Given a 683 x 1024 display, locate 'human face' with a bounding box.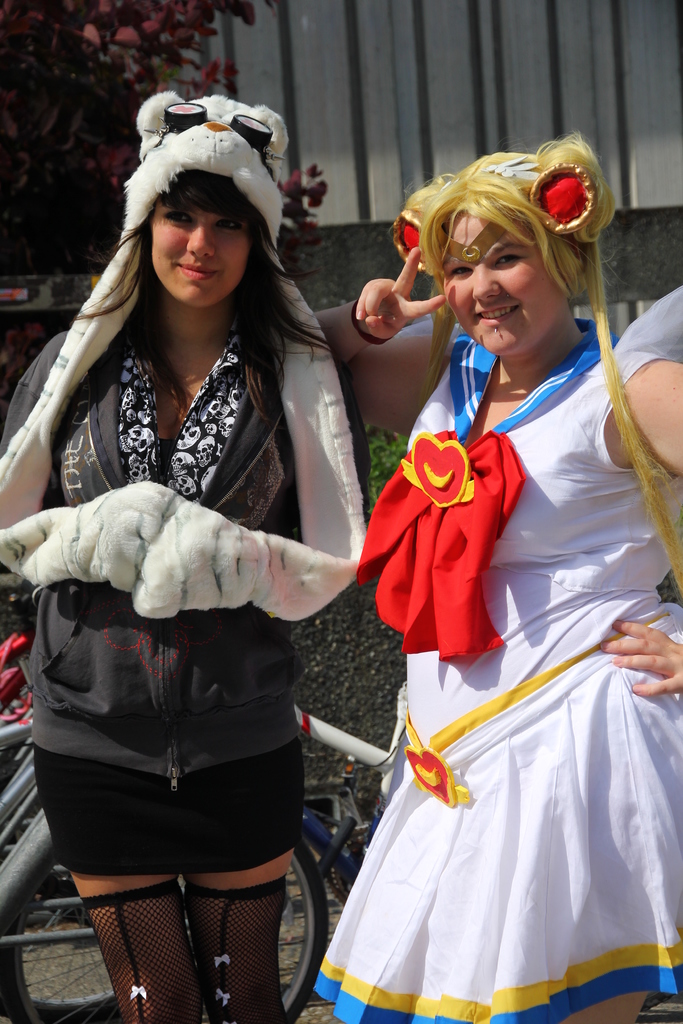
Located: 444,212,566,357.
